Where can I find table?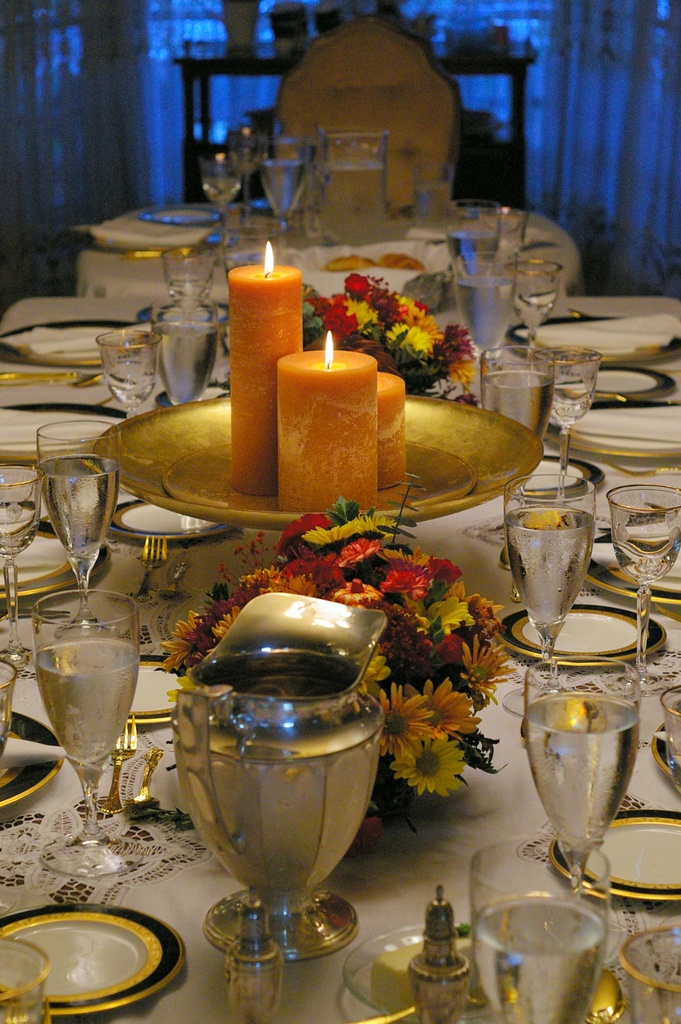
You can find it at (x1=0, y1=282, x2=680, y2=1023).
